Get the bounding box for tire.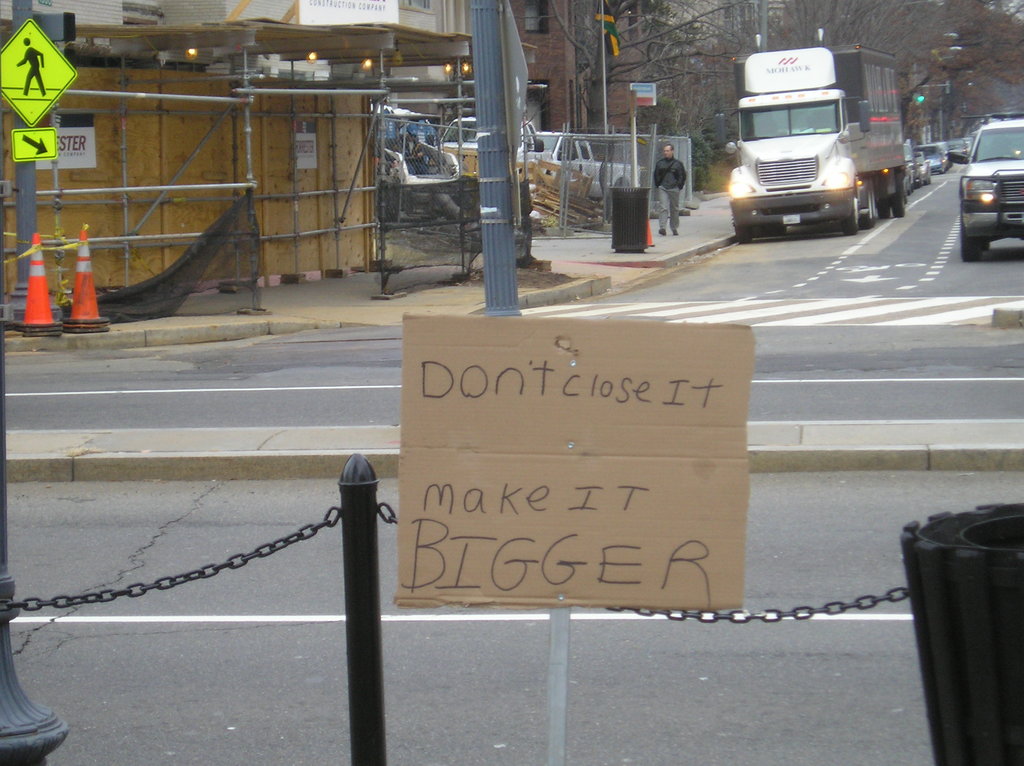
locate(756, 225, 768, 237).
